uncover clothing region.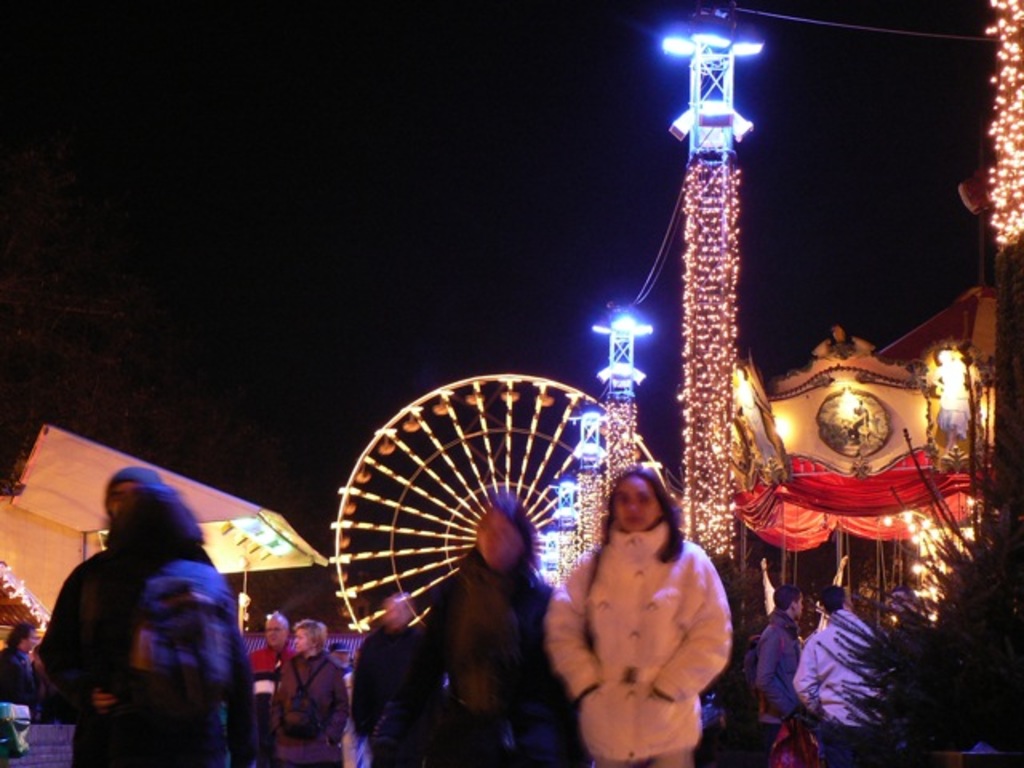
Uncovered: x1=42, y1=483, x2=253, y2=749.
